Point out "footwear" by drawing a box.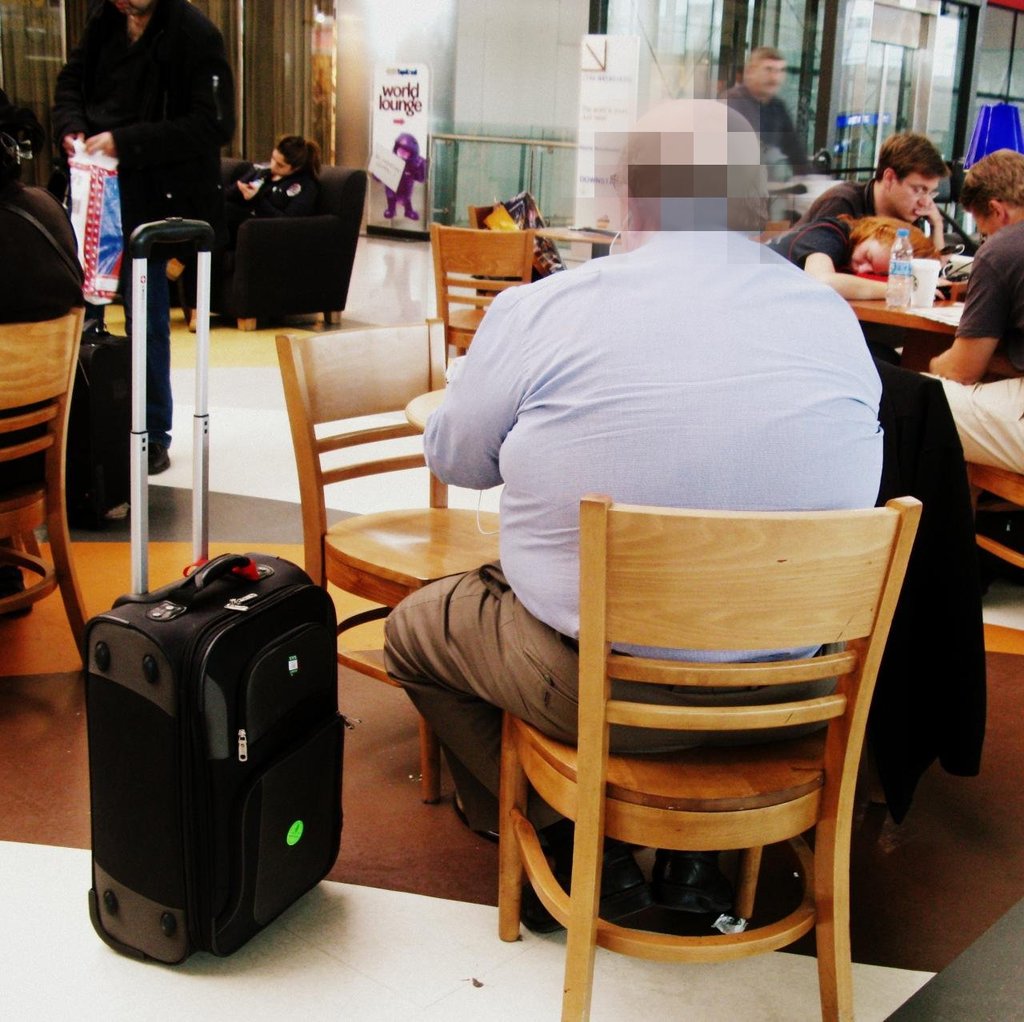
bbox=[513, 820, 649, 935].
